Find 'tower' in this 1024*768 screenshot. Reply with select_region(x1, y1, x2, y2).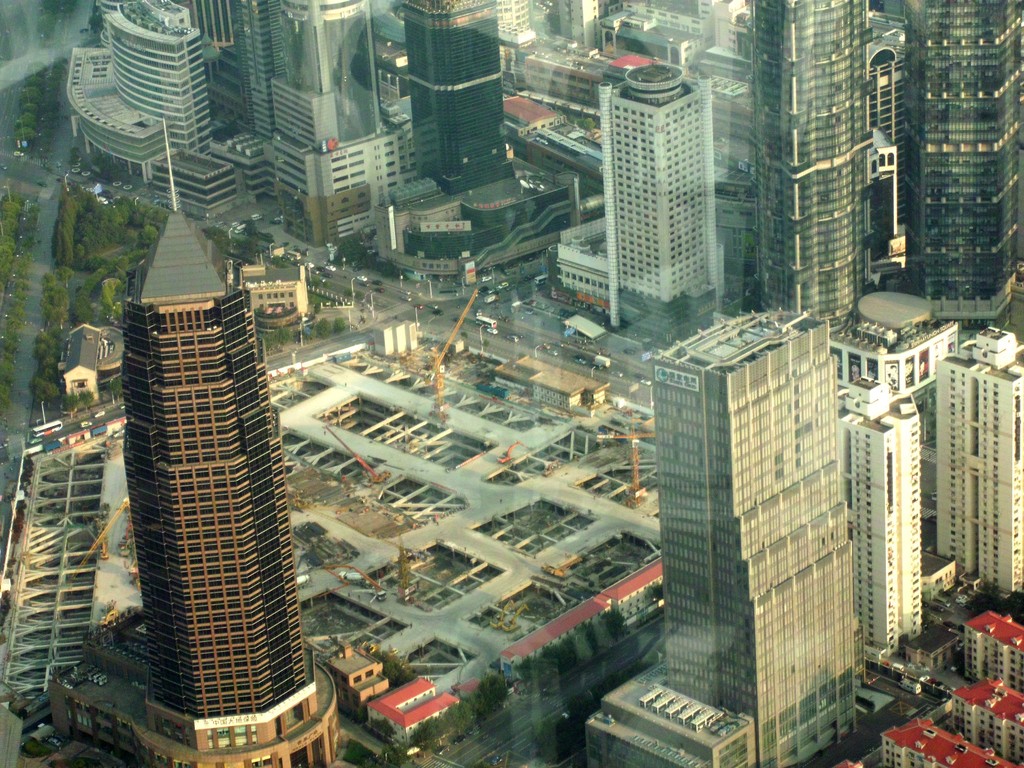
select_region(913, 0, 1022, 312).
